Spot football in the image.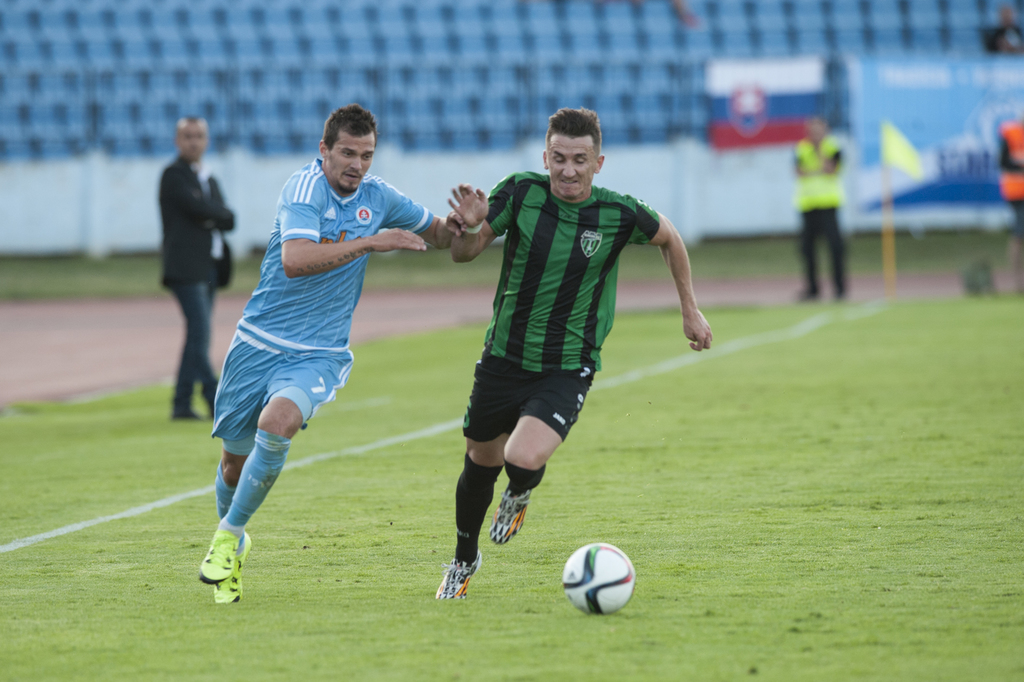
football found at [left=562, top=540, right=636, bottom=620].
